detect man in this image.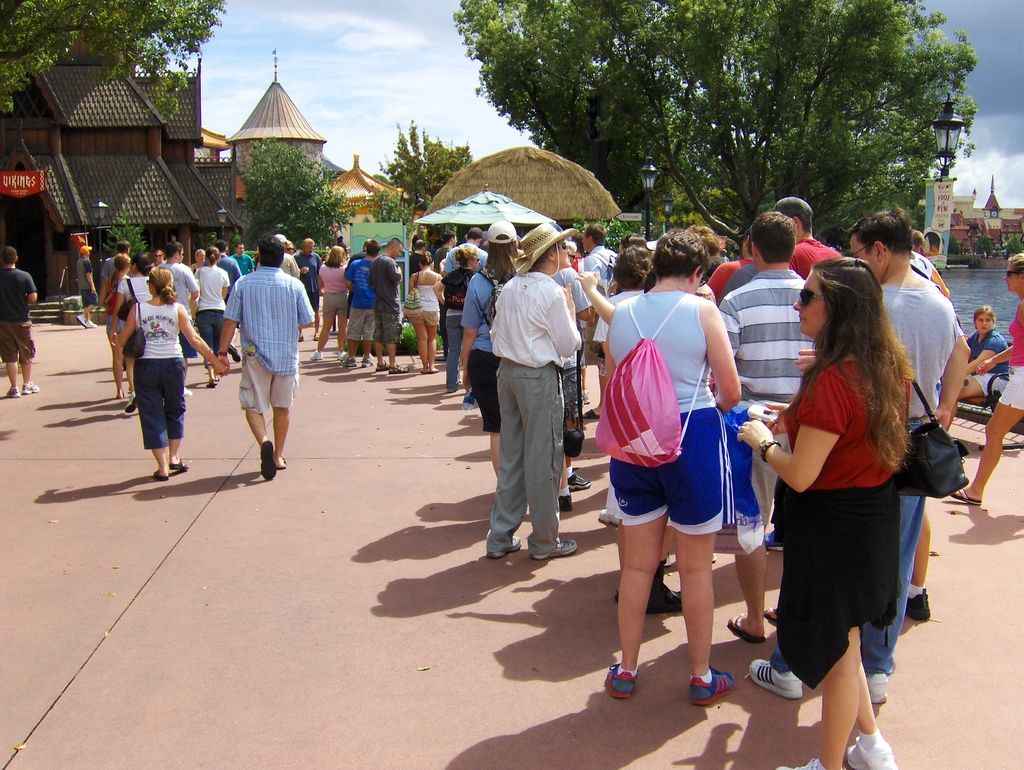
Detection: [0,248,51,403].
